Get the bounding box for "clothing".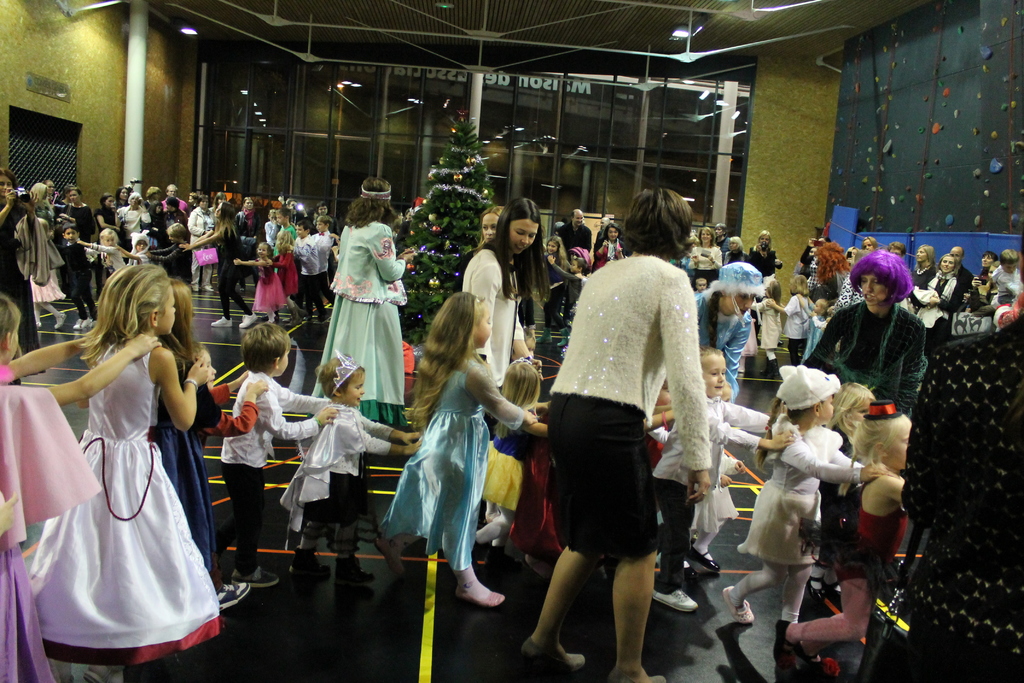
x1=811, y1=297, x2=927, y2=433.
